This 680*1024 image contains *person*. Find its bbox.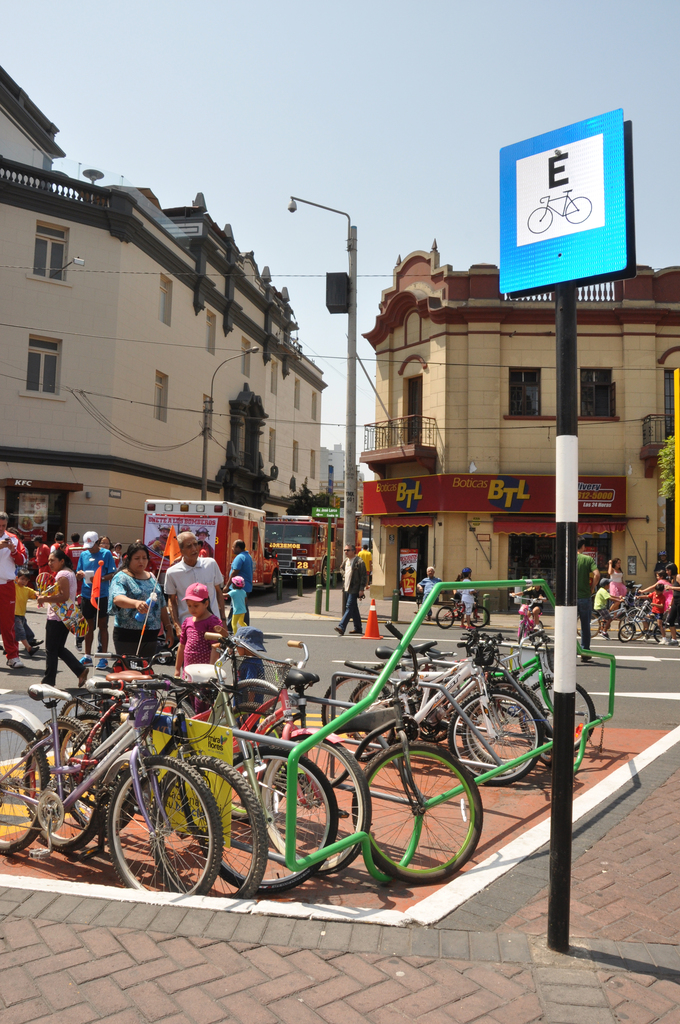
detection(103, 538, 124, 560).
